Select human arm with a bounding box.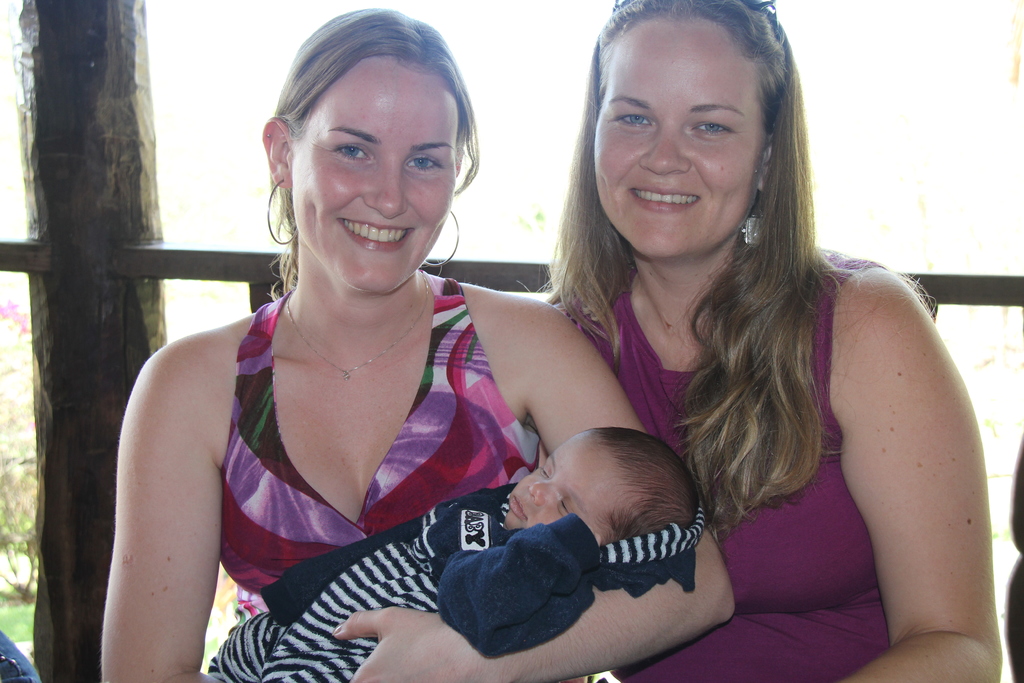
[left=335, top=298, right=740, bottom=682].
